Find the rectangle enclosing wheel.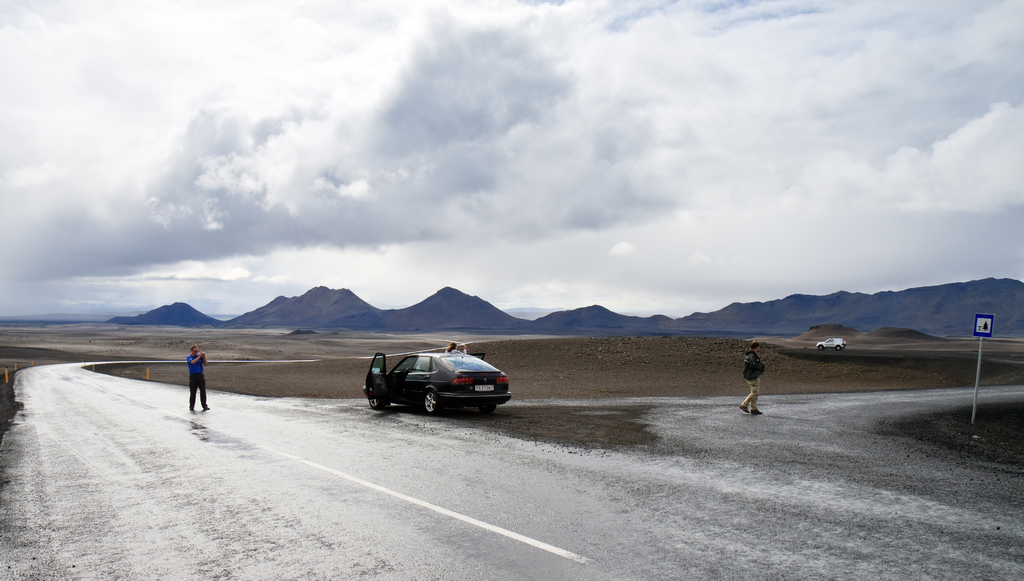
x1=369, y1=398, x2=387, y2=408.
